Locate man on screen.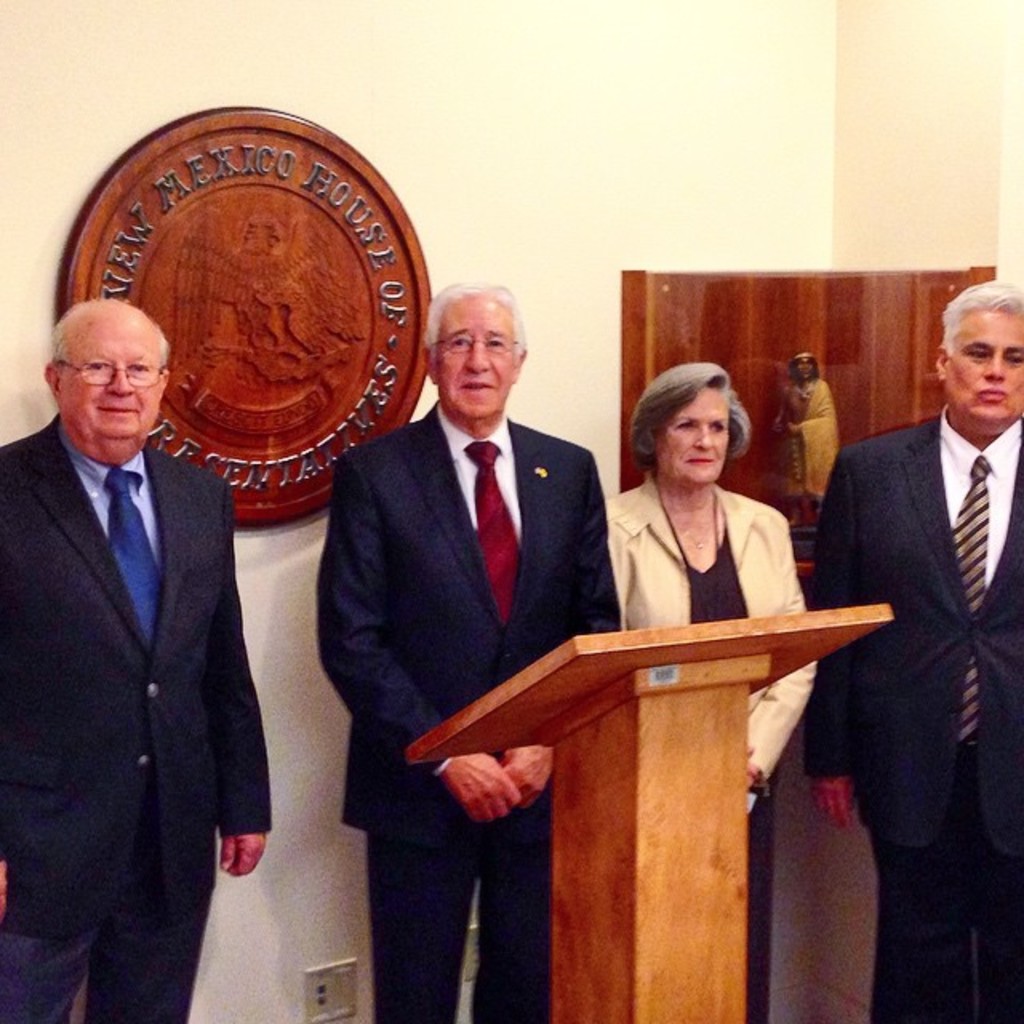
On screen at crop(803, 278, 1022, 1022).
